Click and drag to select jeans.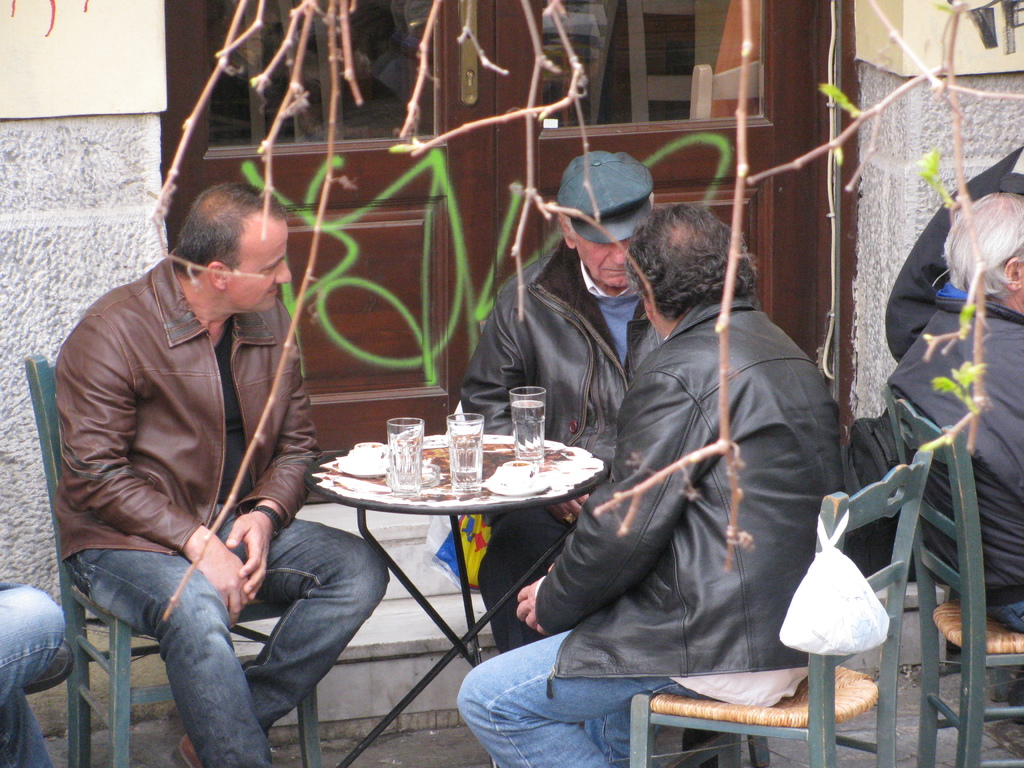
Selection: rect(70, 545, 269, 758).
